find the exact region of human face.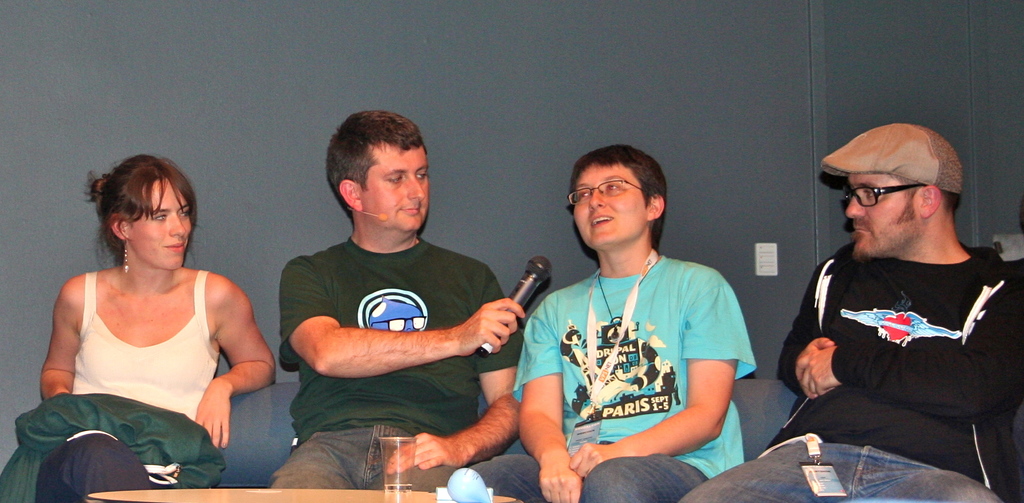
Exact region: select_region(134, 177, 191, 267).
